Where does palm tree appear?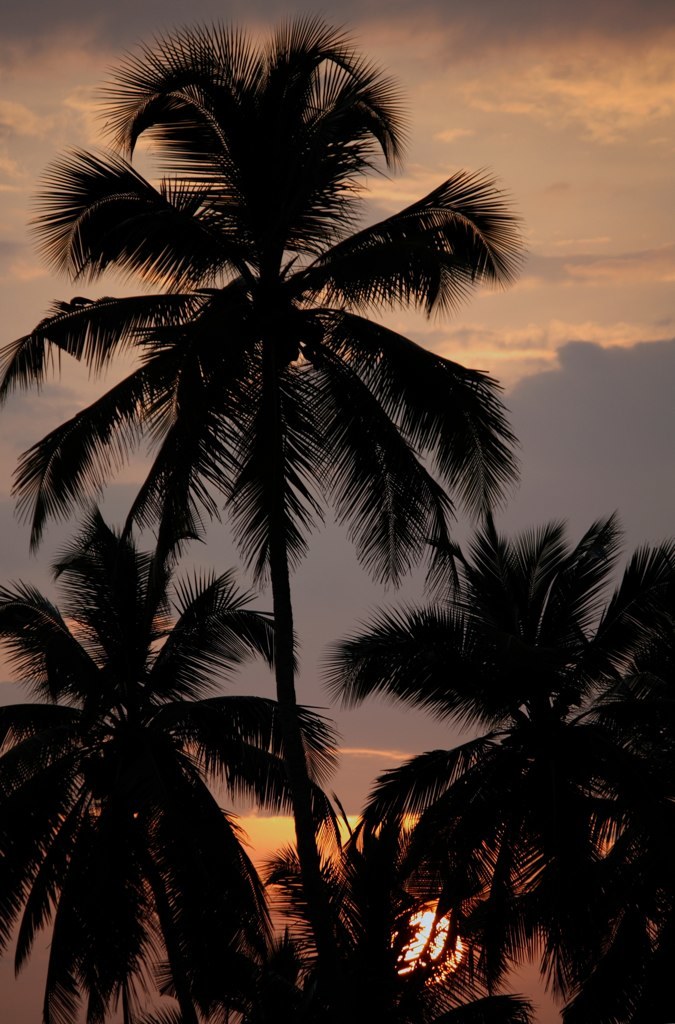
Appears at (left=138, top=781, right=539, bottom=1023).
